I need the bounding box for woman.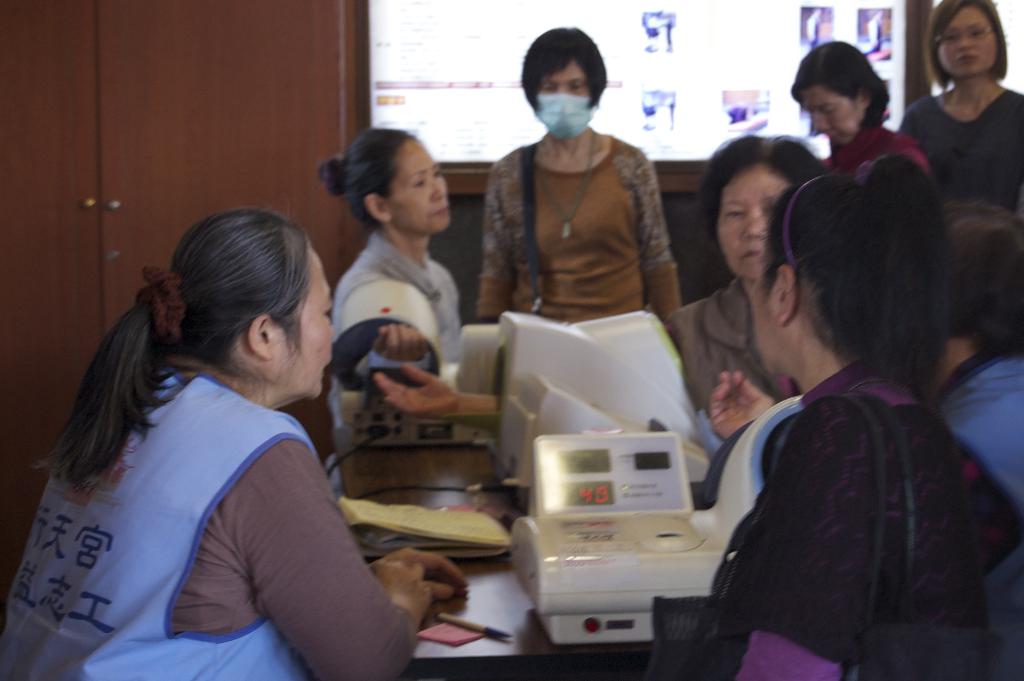
Here it is: box(898, 0, 1023, 211).
